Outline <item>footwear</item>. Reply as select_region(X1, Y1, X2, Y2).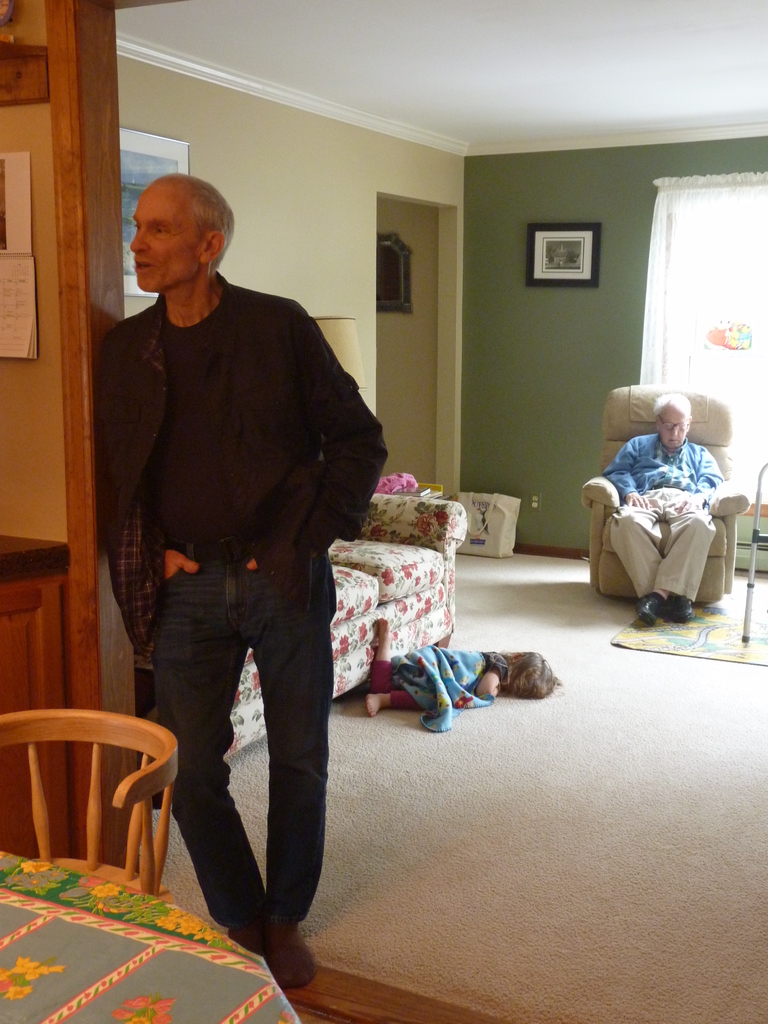
select_region(268, 924, 312, 986).
